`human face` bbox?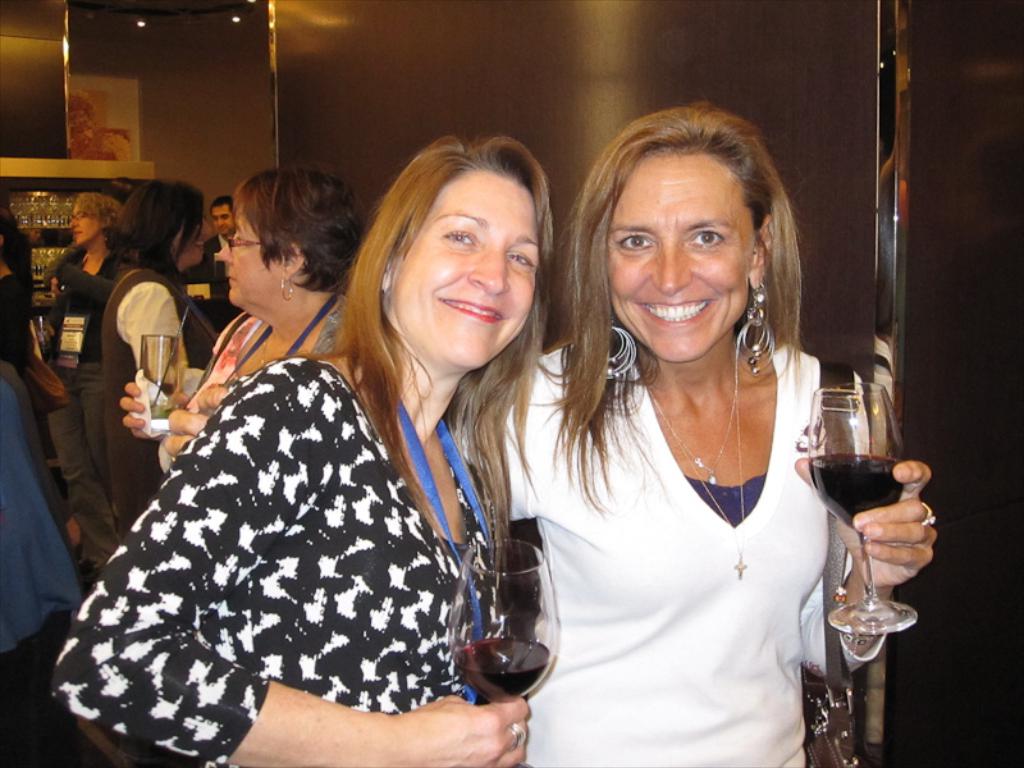
<region>392, 170, 536, 370</region>
